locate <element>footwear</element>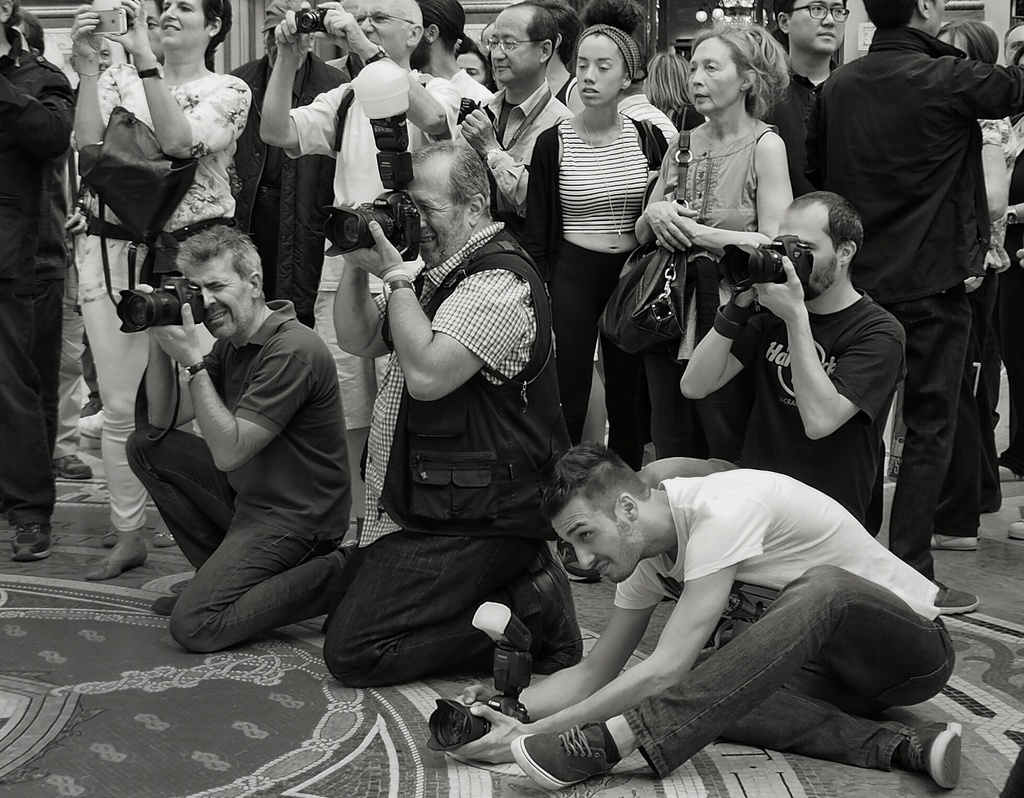
<box>100,525,118,550</box>
